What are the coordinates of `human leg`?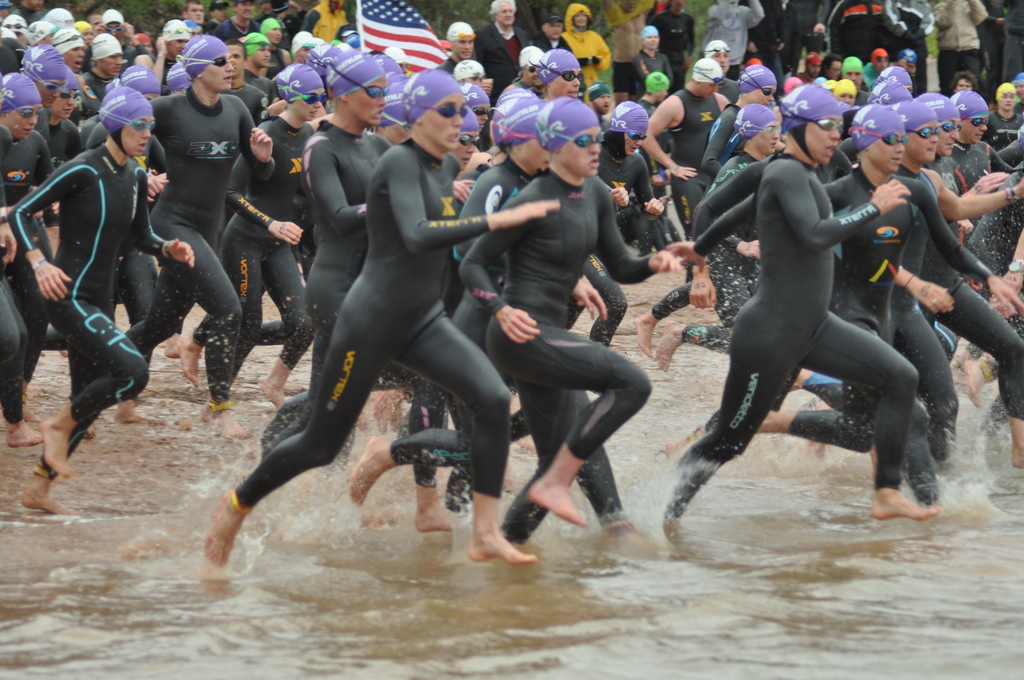
189:244:236:401.
